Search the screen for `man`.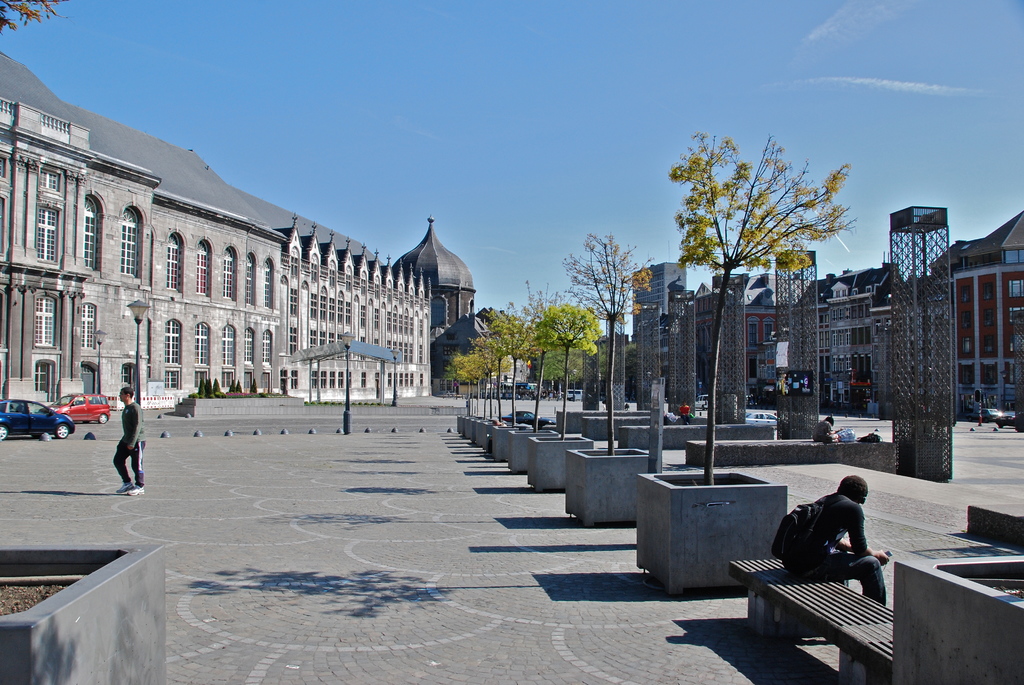
Found at x1=113, y1=384, x2=150, y2=500.
